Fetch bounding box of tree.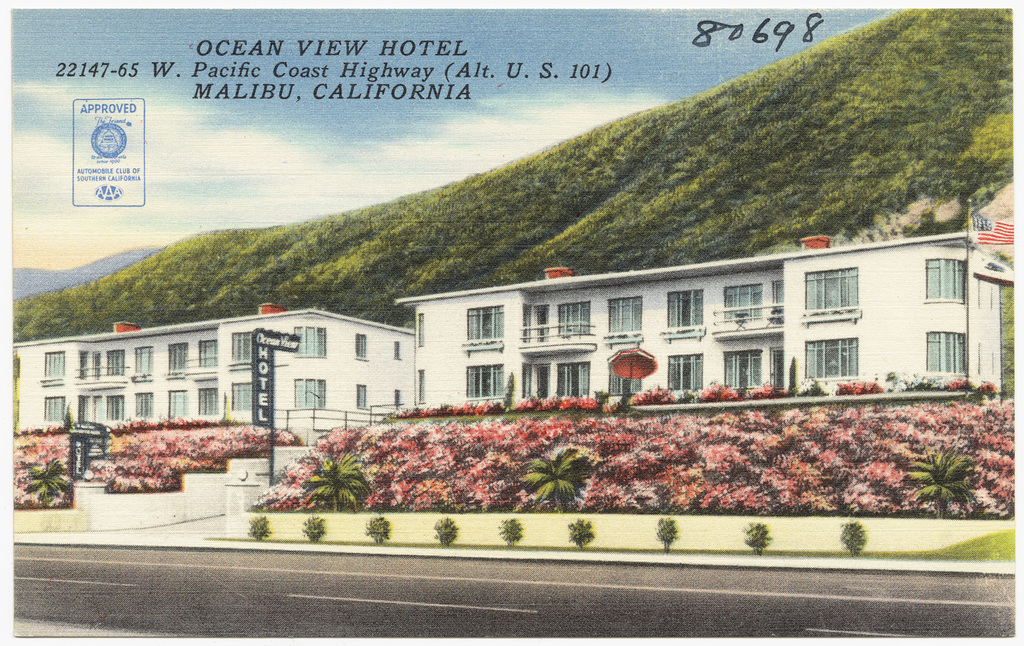
Bbox: (left=281, top=439, right=374, bottom=515).
